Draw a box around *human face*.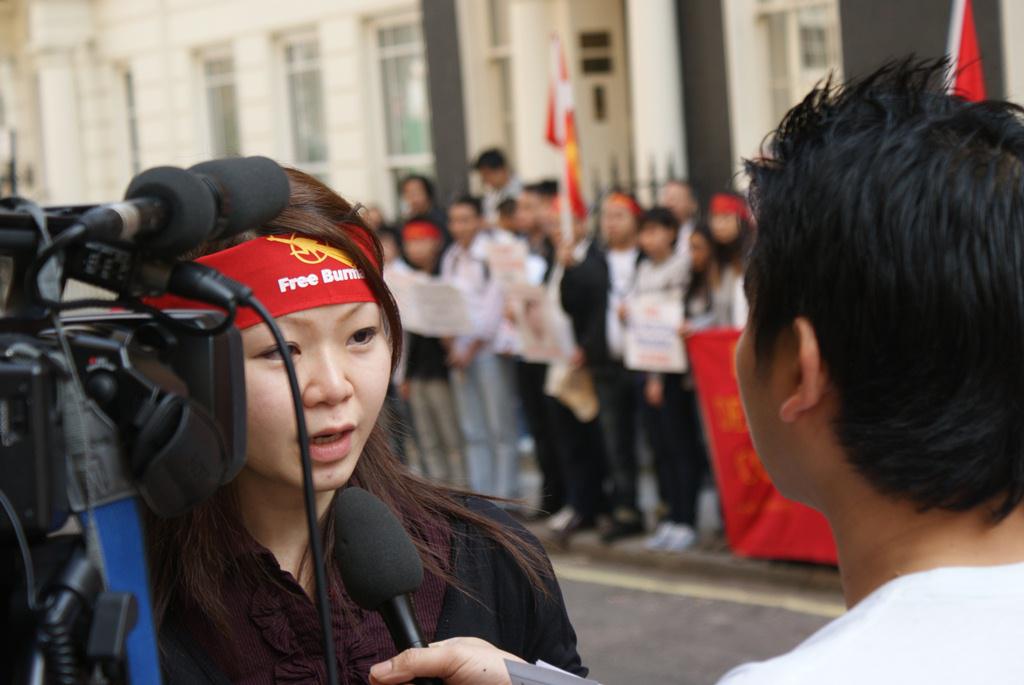
(left=481, top=161, right=506, bottom=186).
